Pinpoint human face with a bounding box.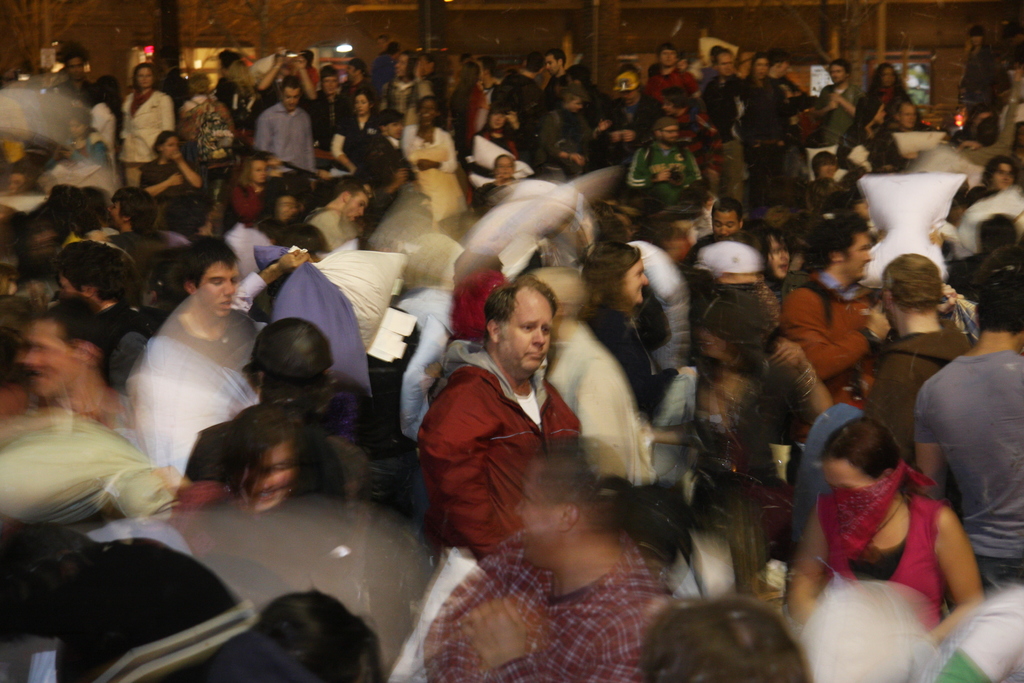
<bbox>874, 104, 884, 120</bbox>.
